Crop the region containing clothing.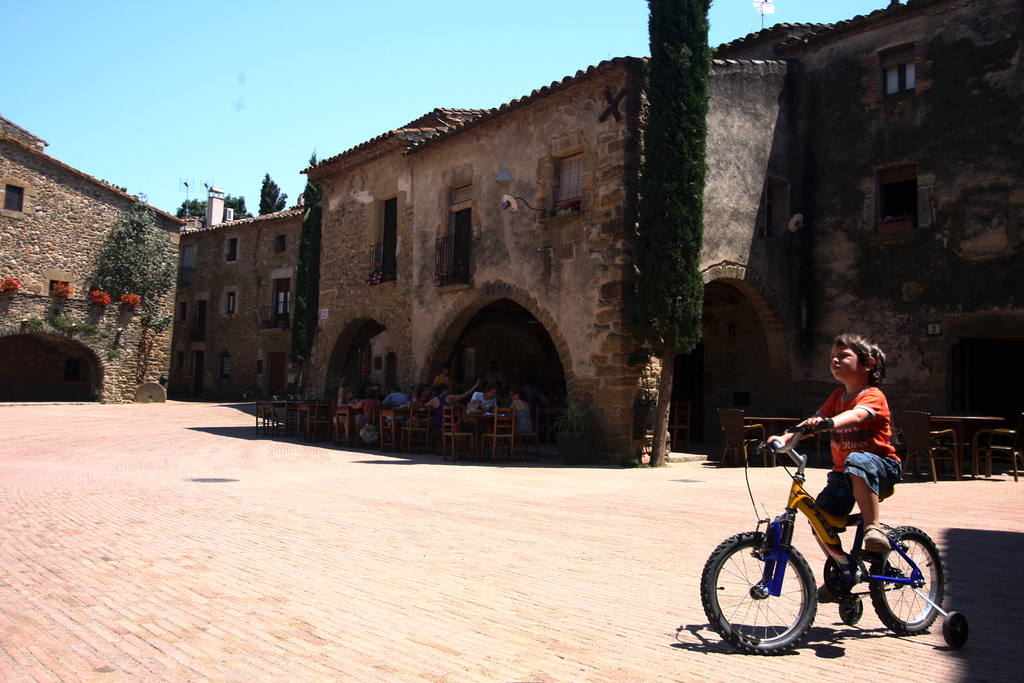
Crop region: (387,393,408,402).
